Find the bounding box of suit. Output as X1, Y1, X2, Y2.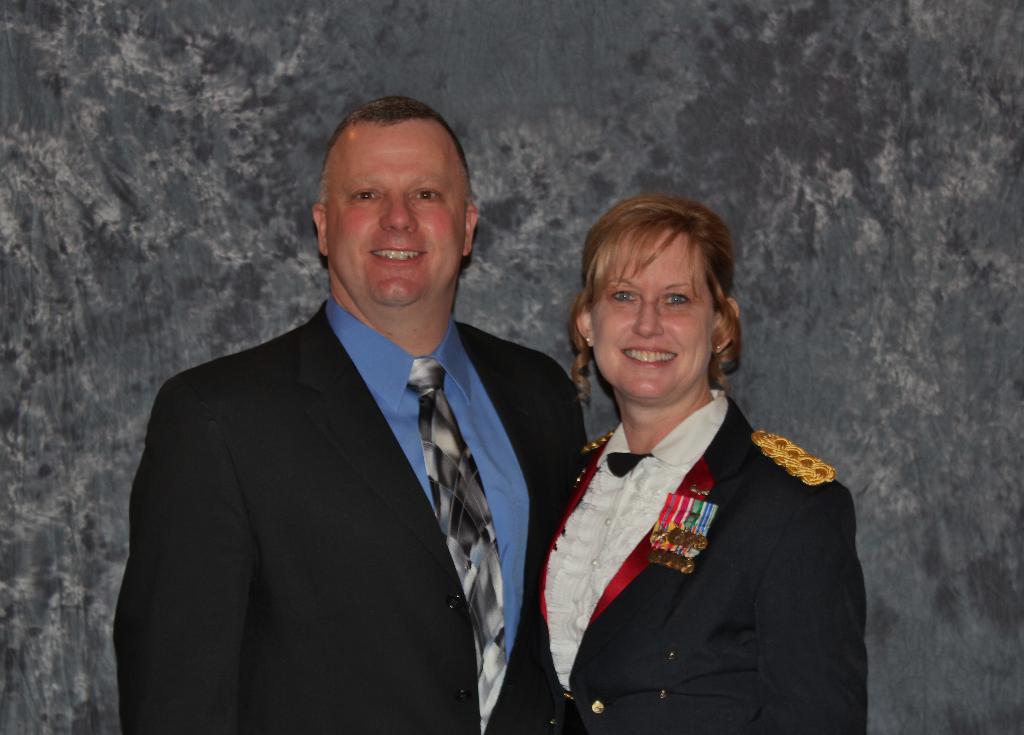
116, 200, 579, 715.
